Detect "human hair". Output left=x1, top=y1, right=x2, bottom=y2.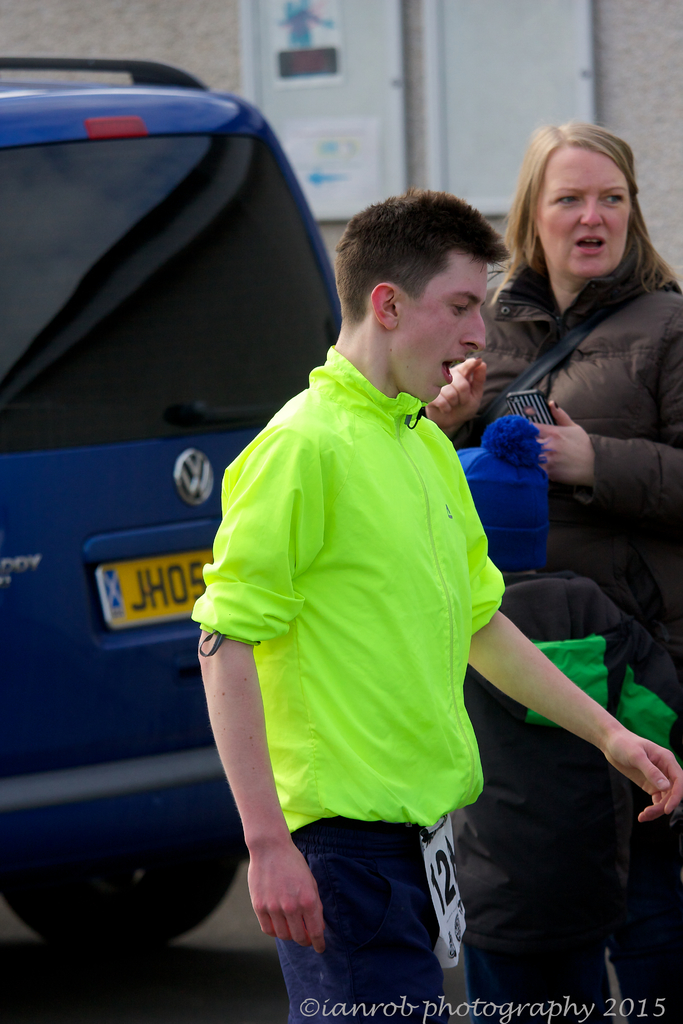
left=498, top=116, right=673, bottom=296.
